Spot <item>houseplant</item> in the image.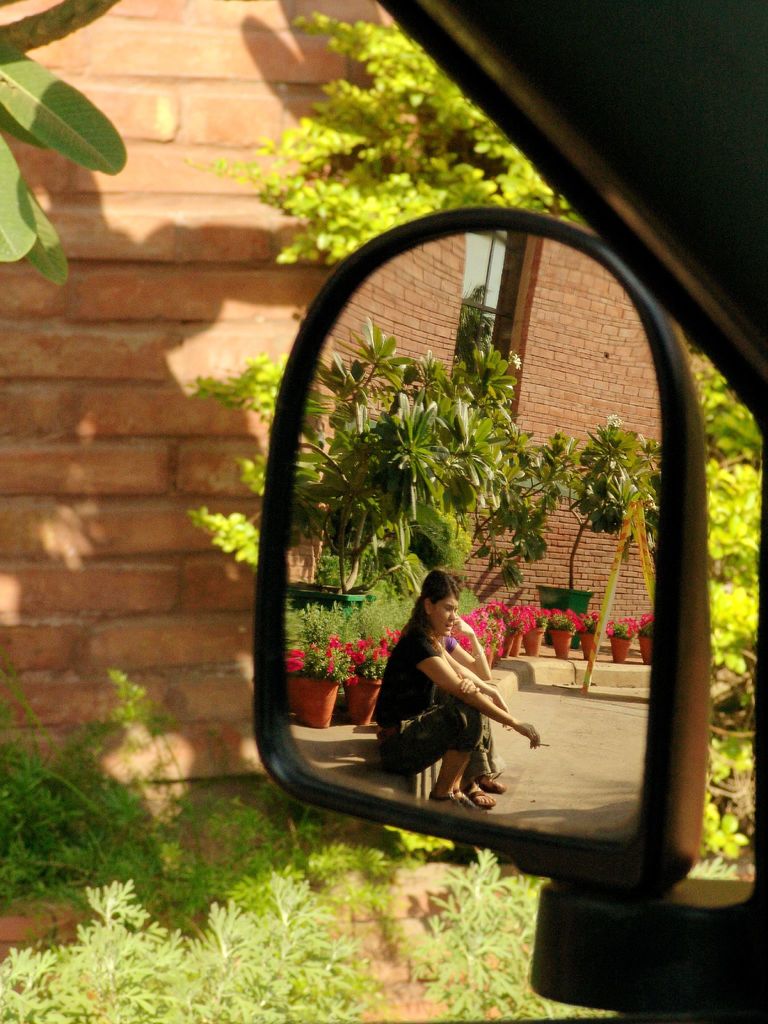
<item>houseplant</item> found at x1=278, y1=608, x2=335, y2=729.
